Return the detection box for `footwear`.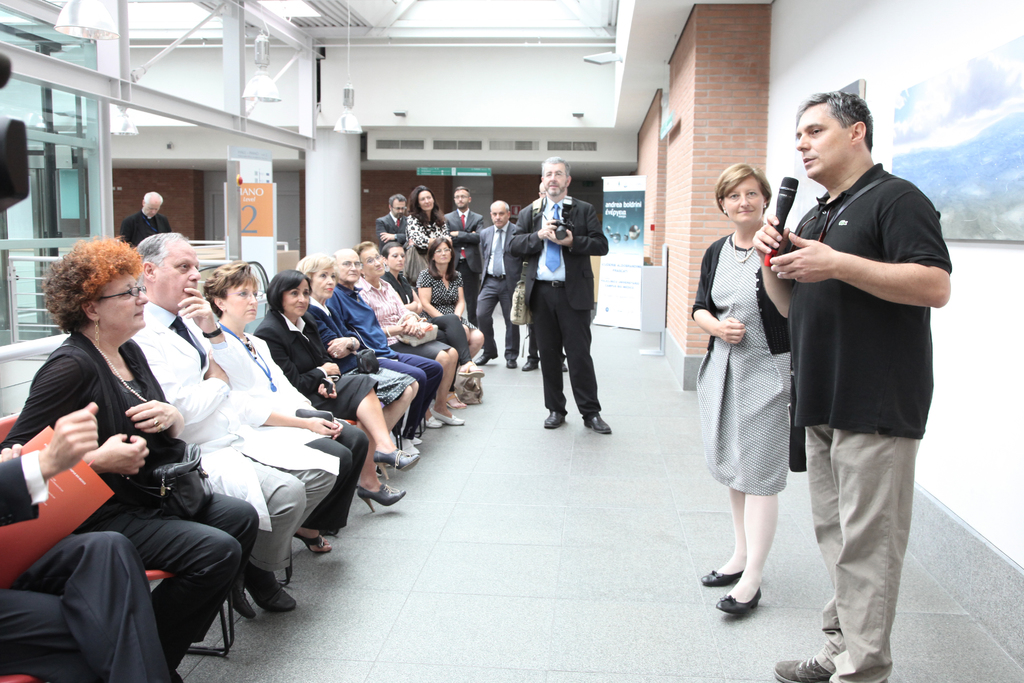
{"x1": 292, "y1": 522, "x2": 330, "y2": 555}.
